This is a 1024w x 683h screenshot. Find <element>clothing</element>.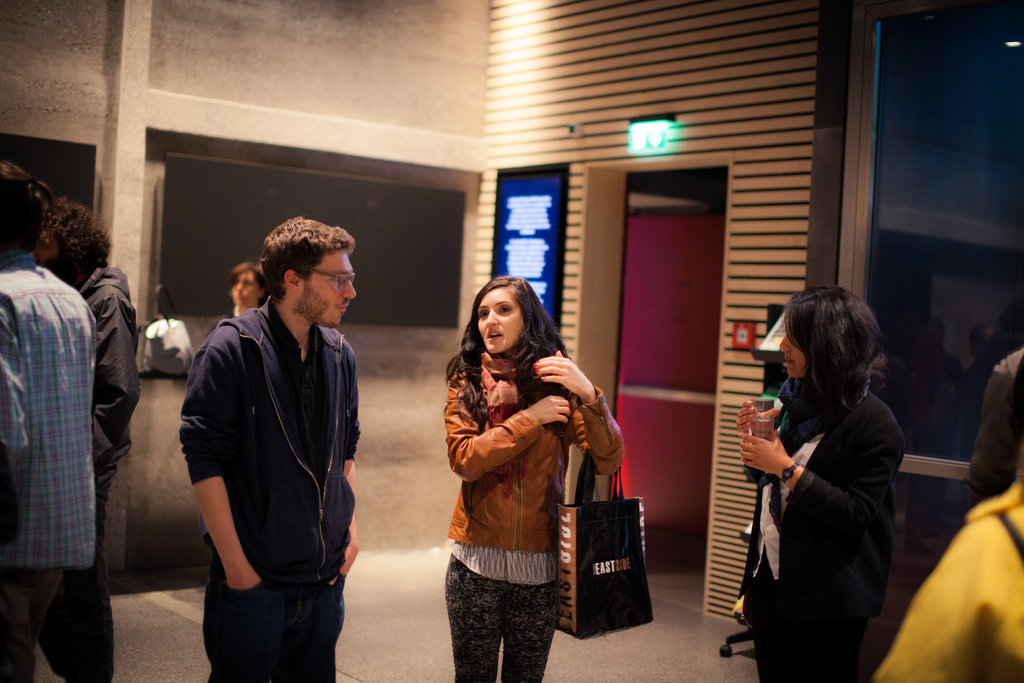
Bounding box: 177/305/358/575.
